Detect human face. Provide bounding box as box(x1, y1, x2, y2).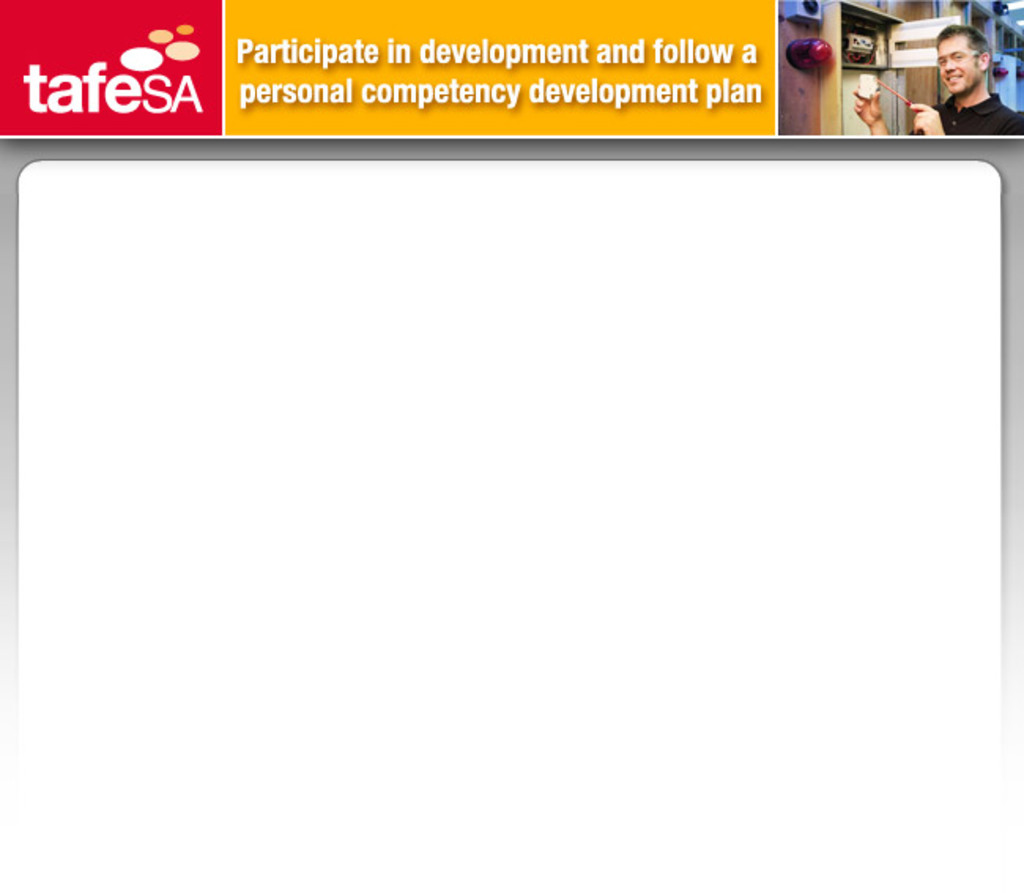
box(933, 30, 977, 93).
